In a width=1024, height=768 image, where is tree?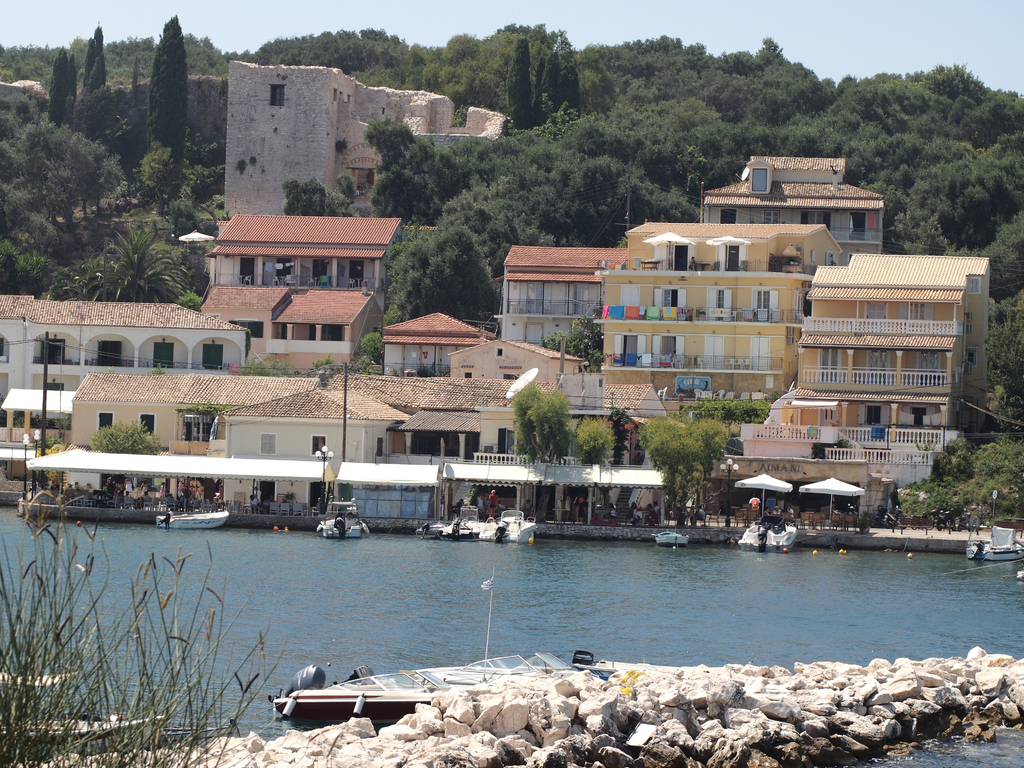
left=900, top=430, right=1023, bottom=523.
